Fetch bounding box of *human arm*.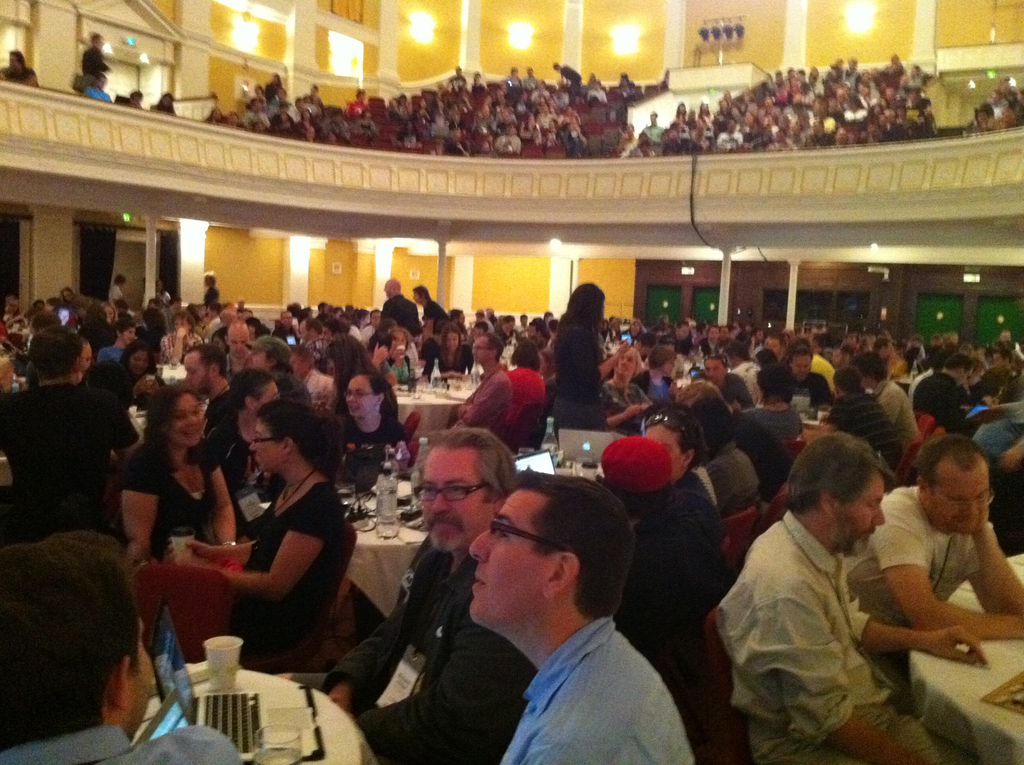
Bbox: (left=324, top=610, right=392, bottom=723).
